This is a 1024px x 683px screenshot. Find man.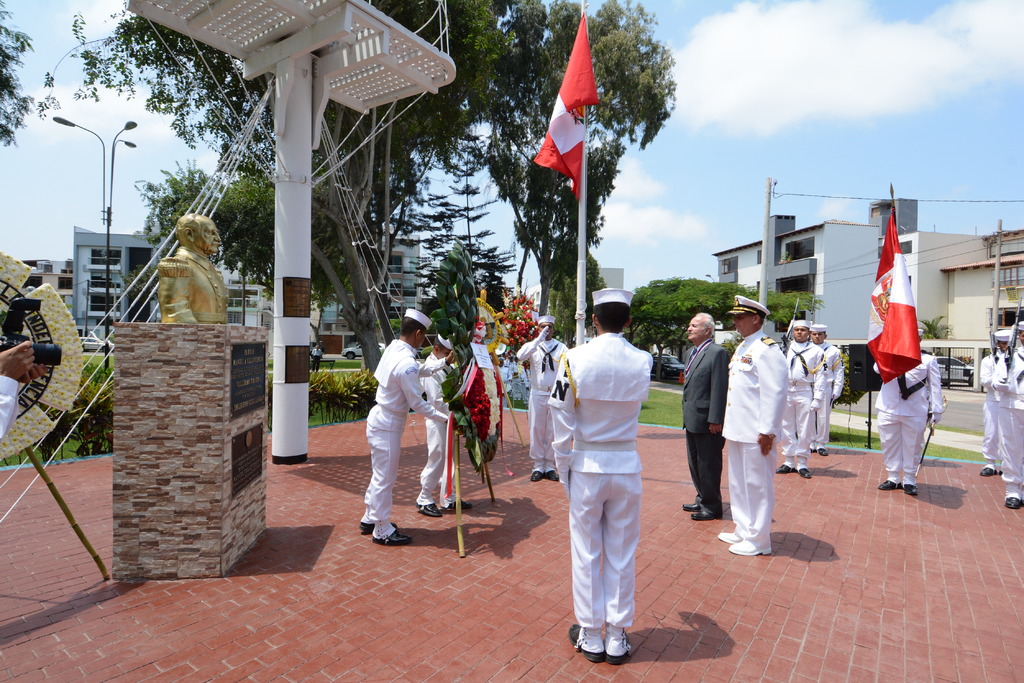
Bounding box: x1=980 y1=327 x2=1015 y2=477.
